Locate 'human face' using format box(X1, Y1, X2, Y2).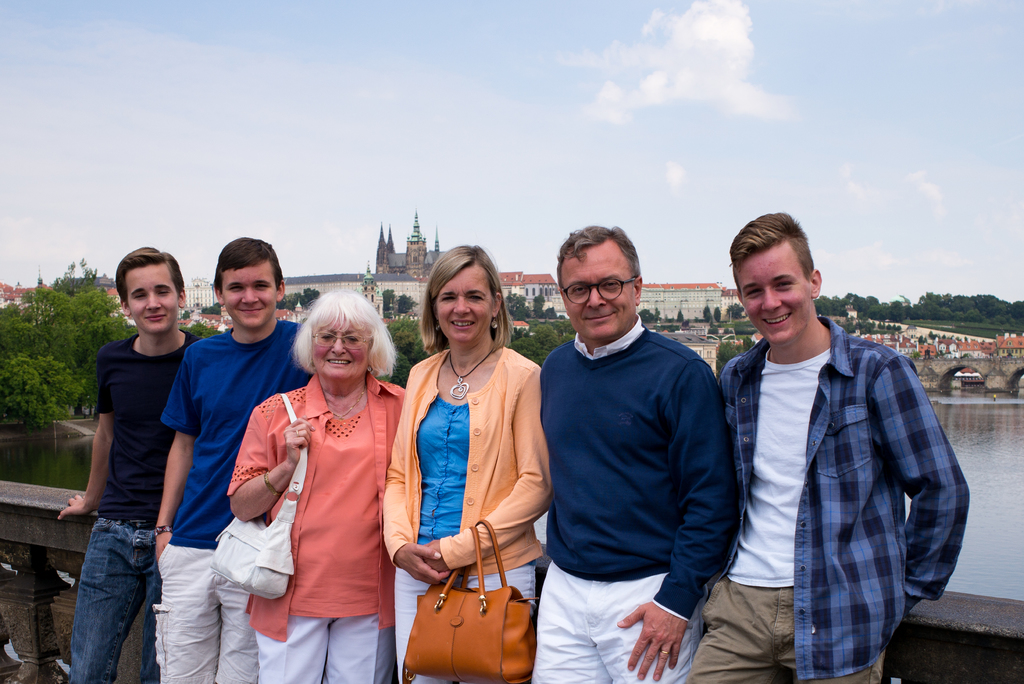
box(556, 248, 634, 339).
